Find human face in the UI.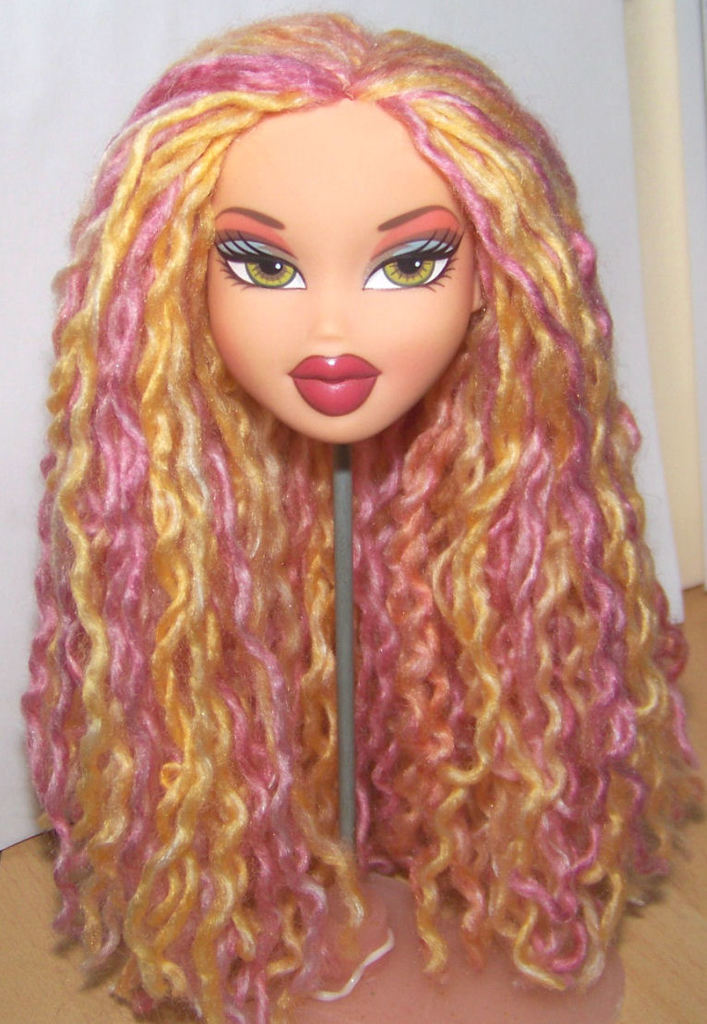
UI element at 207/95/475/445.
